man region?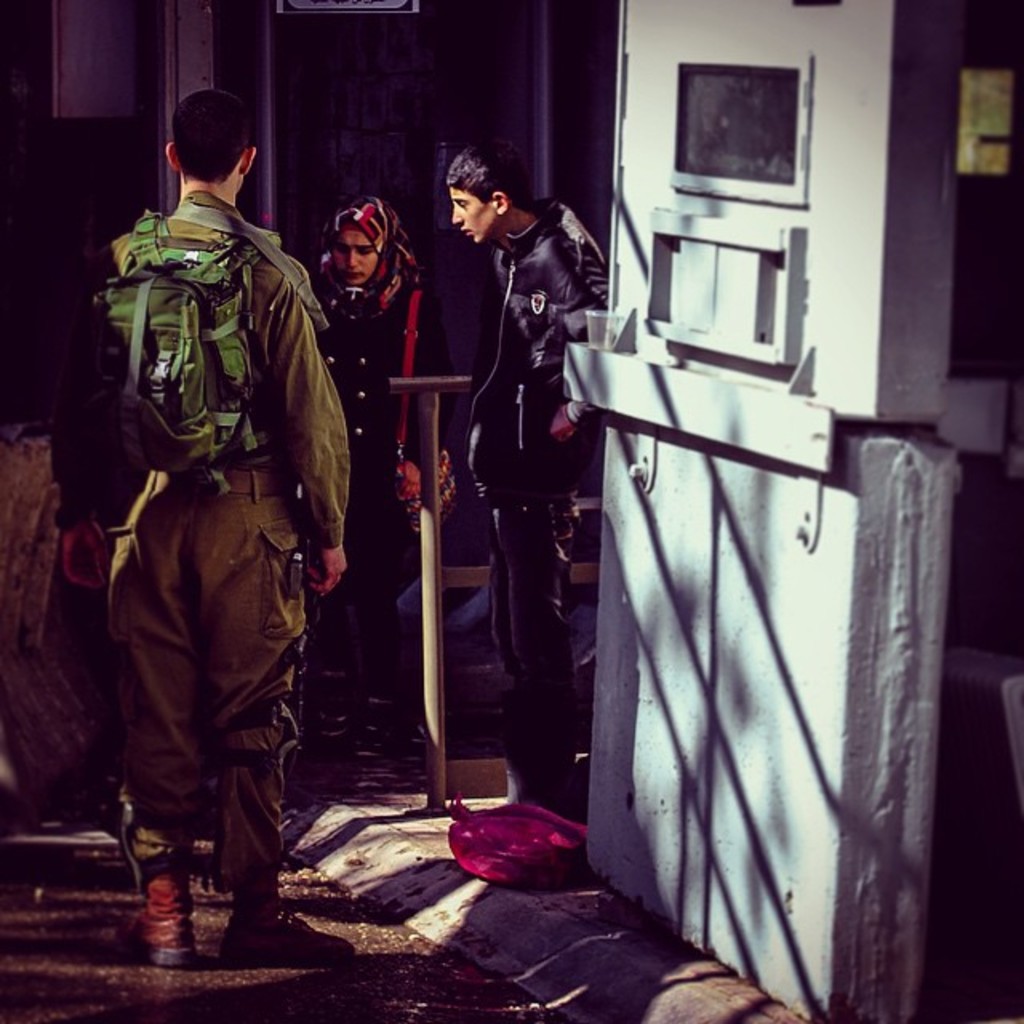
BBox(98, 85, 347, 973)
